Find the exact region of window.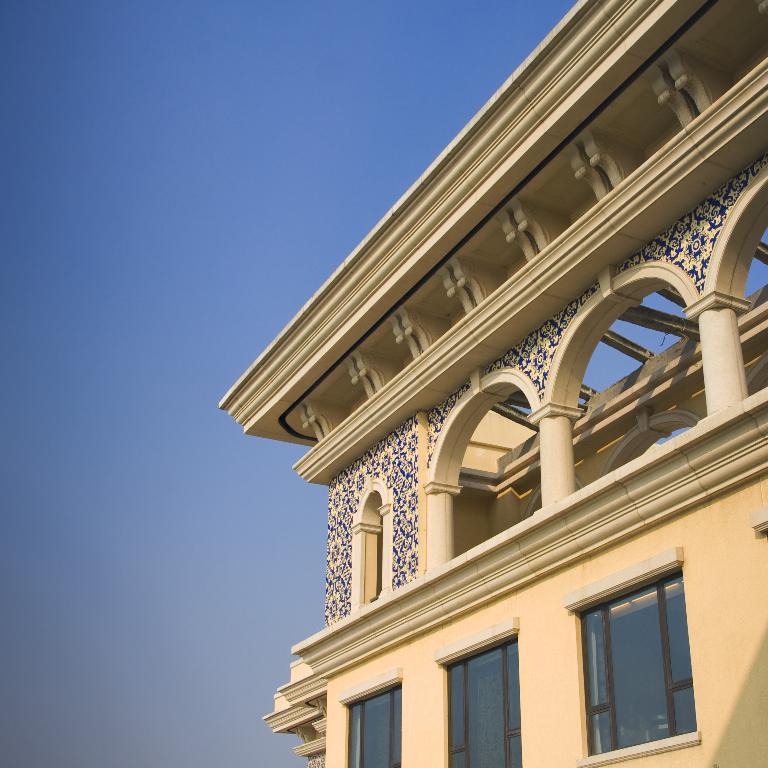
Exact region: <region>564, 548, 705, 767</region>.
